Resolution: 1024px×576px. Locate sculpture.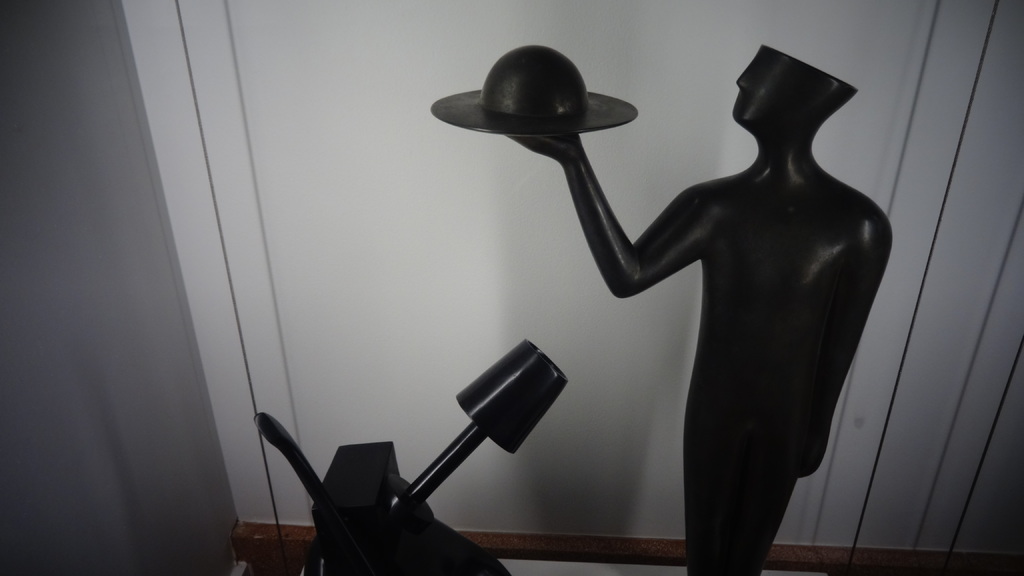
(577,28,893,575).
